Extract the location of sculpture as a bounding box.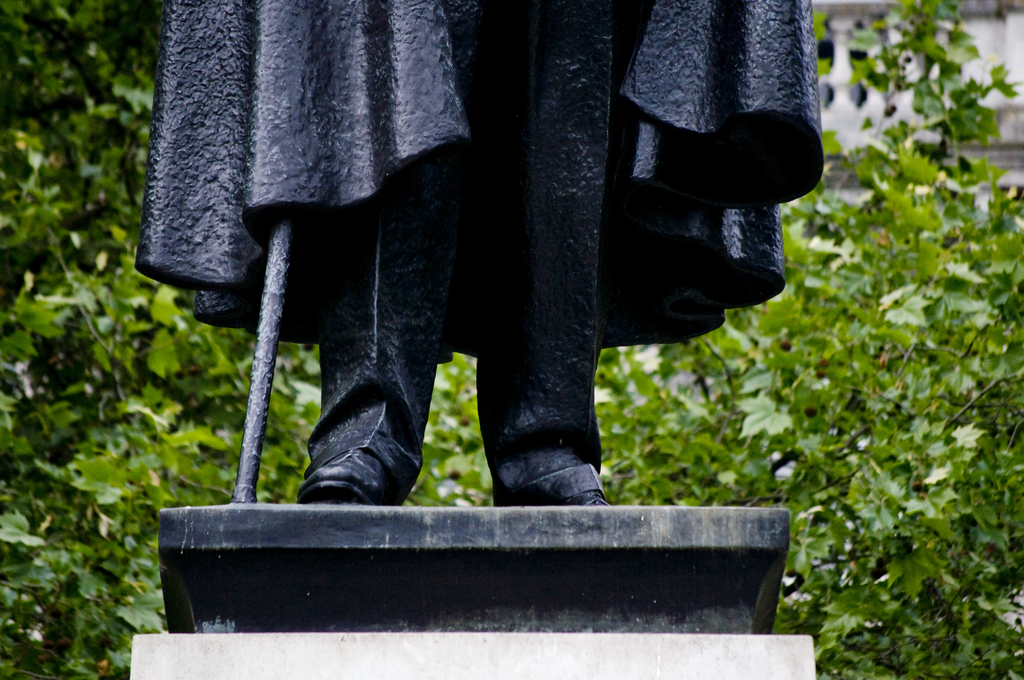
BBox(129, 0, 849, 640).
